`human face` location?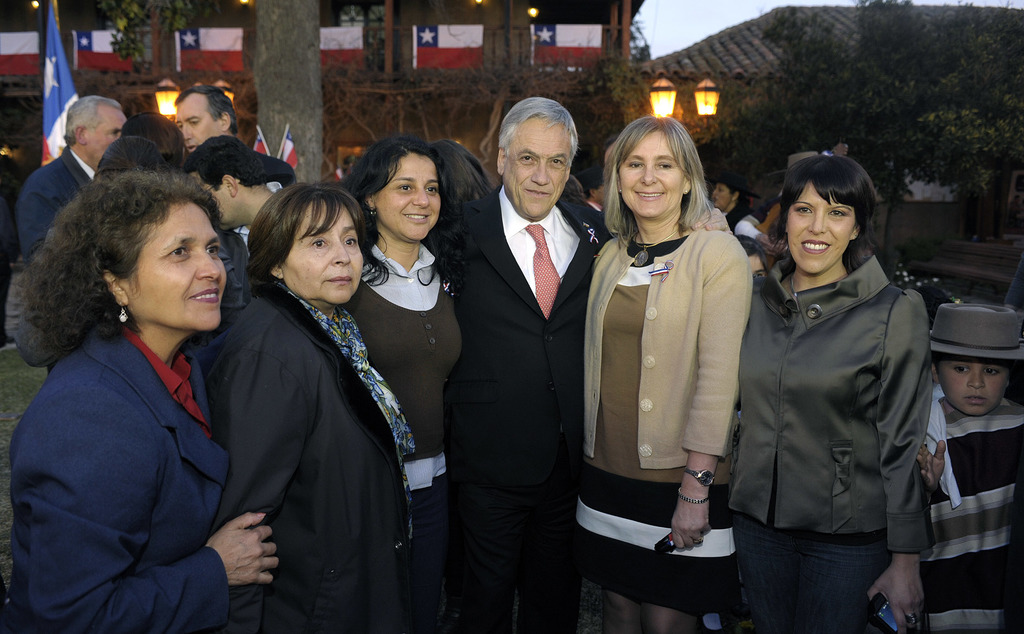
786 184 858 275
